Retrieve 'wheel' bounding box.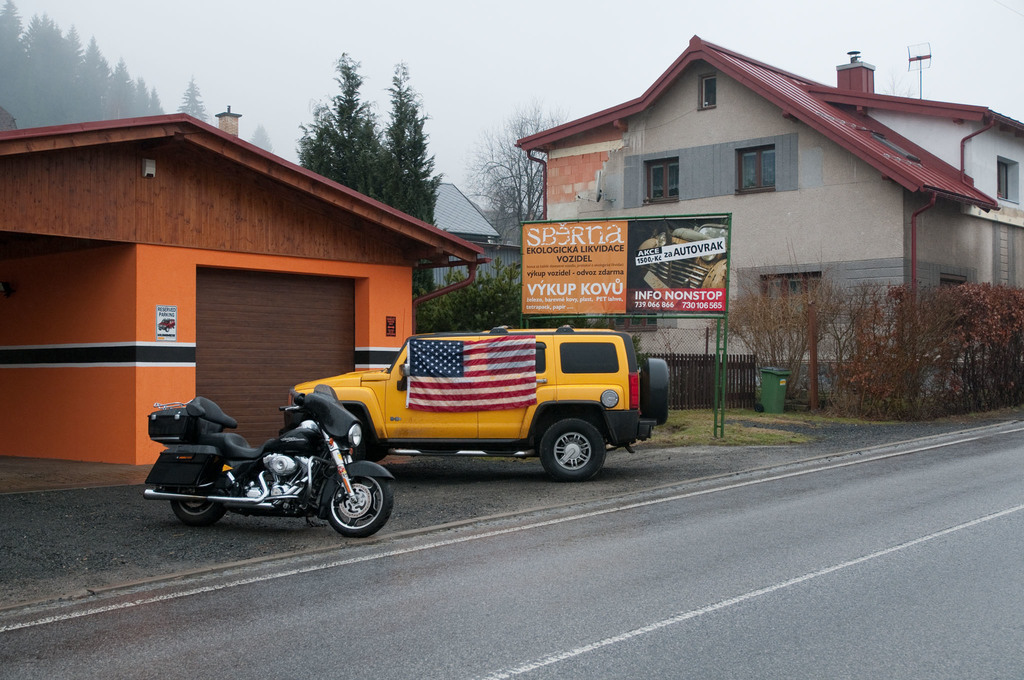
Bounding box: bbox=[543, 422, 607, 476].
